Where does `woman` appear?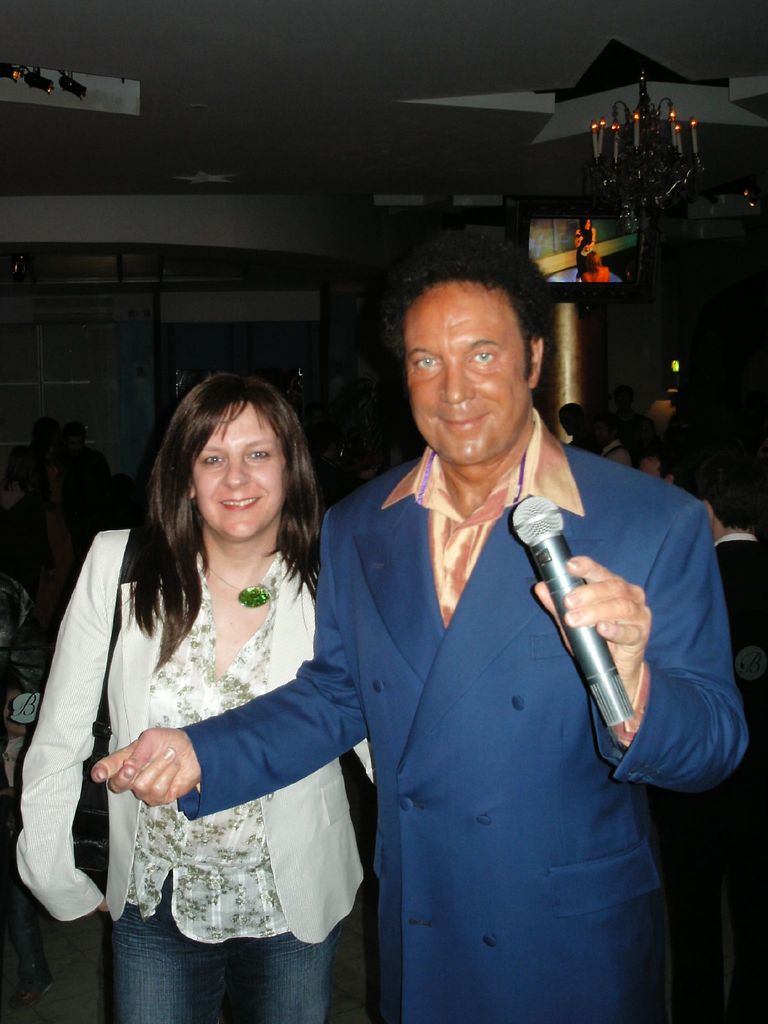
Appears at <box>575,220,597,282</box>.
